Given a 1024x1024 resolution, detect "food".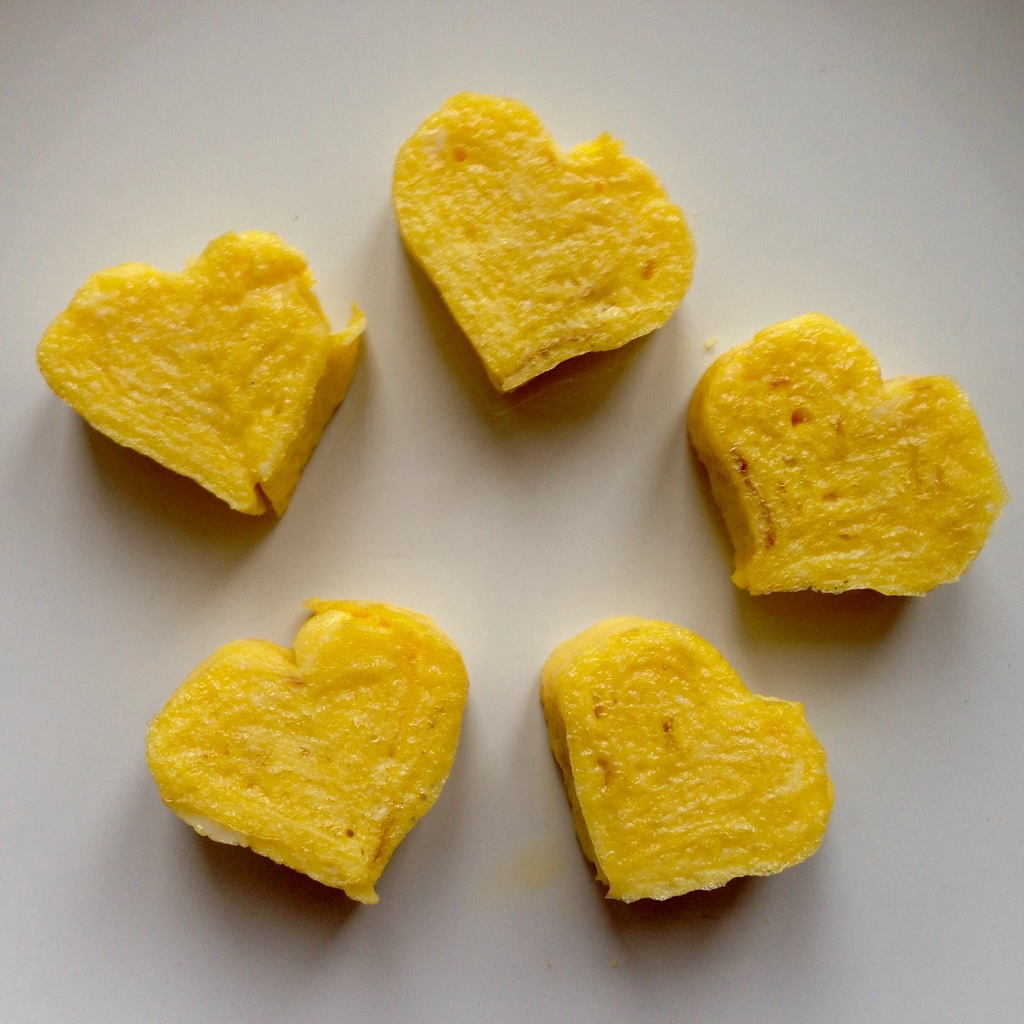
[148, 596, 470, 906].
